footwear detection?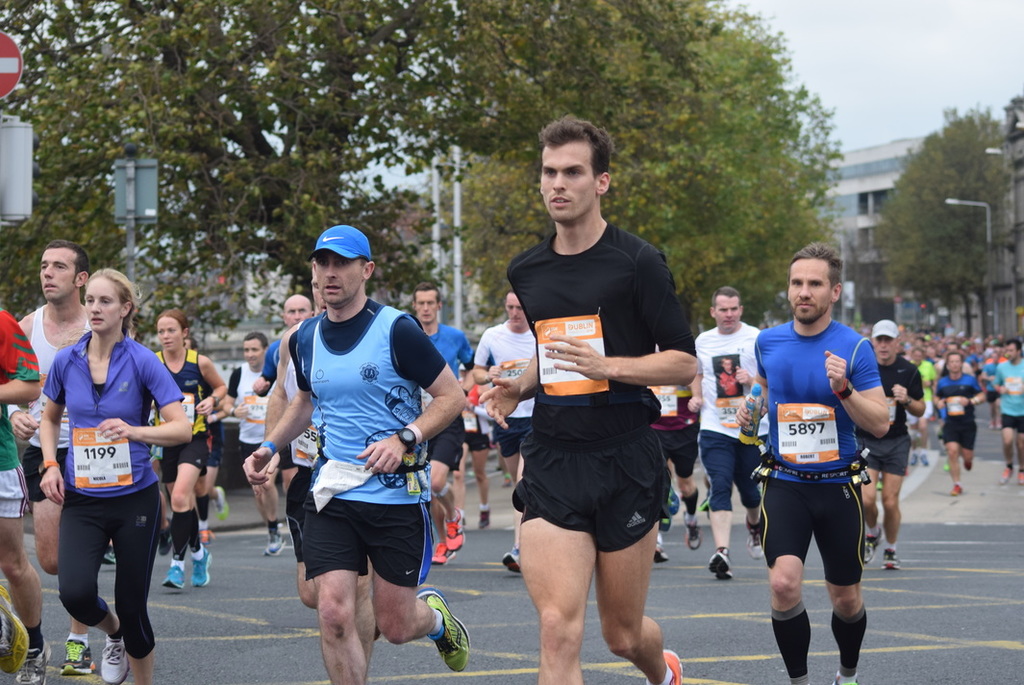
110:547:119:559
